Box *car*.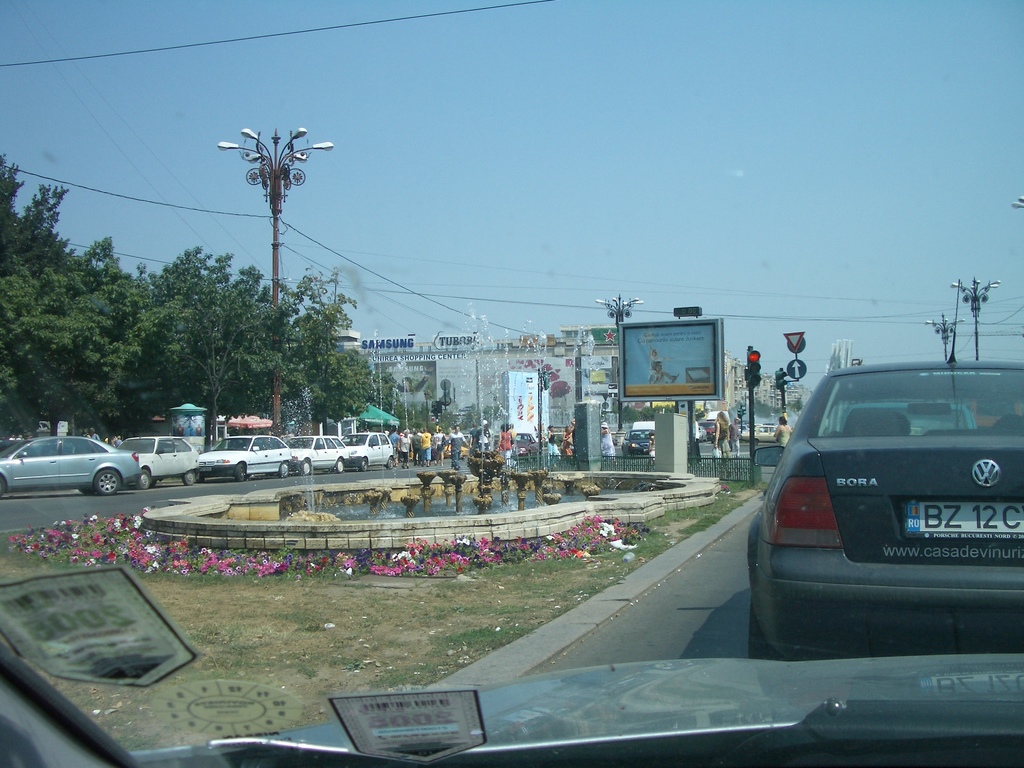
694 422 715 447.
